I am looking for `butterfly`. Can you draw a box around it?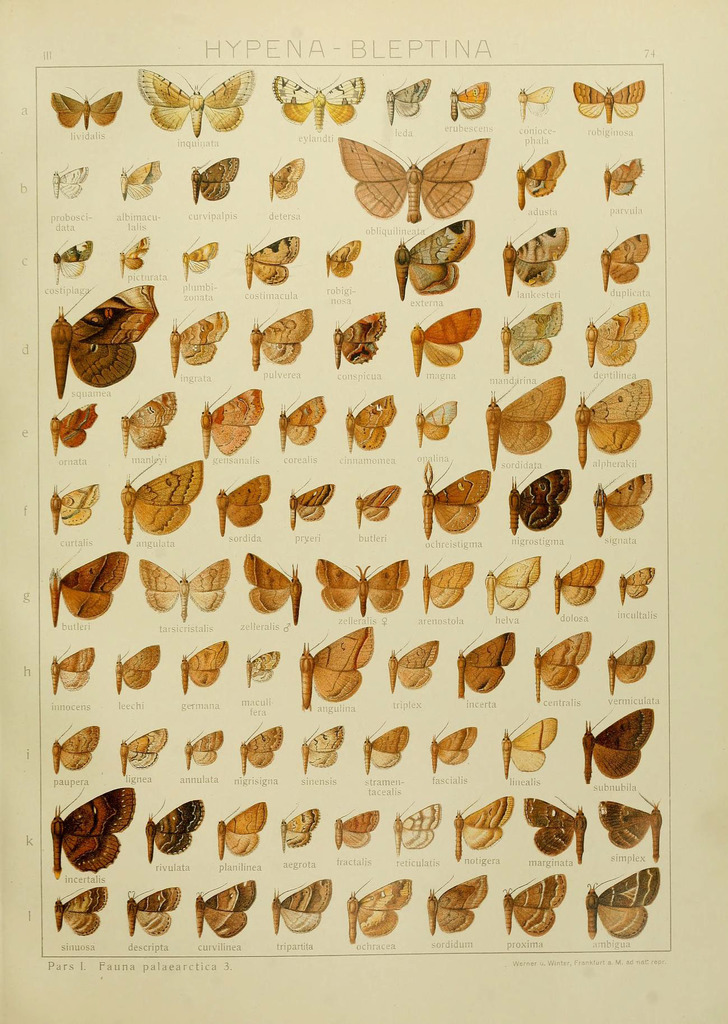
Sure, the bounding box is {"x1": 483, "y1": 550, "x2": 542, "y2": 616}.
